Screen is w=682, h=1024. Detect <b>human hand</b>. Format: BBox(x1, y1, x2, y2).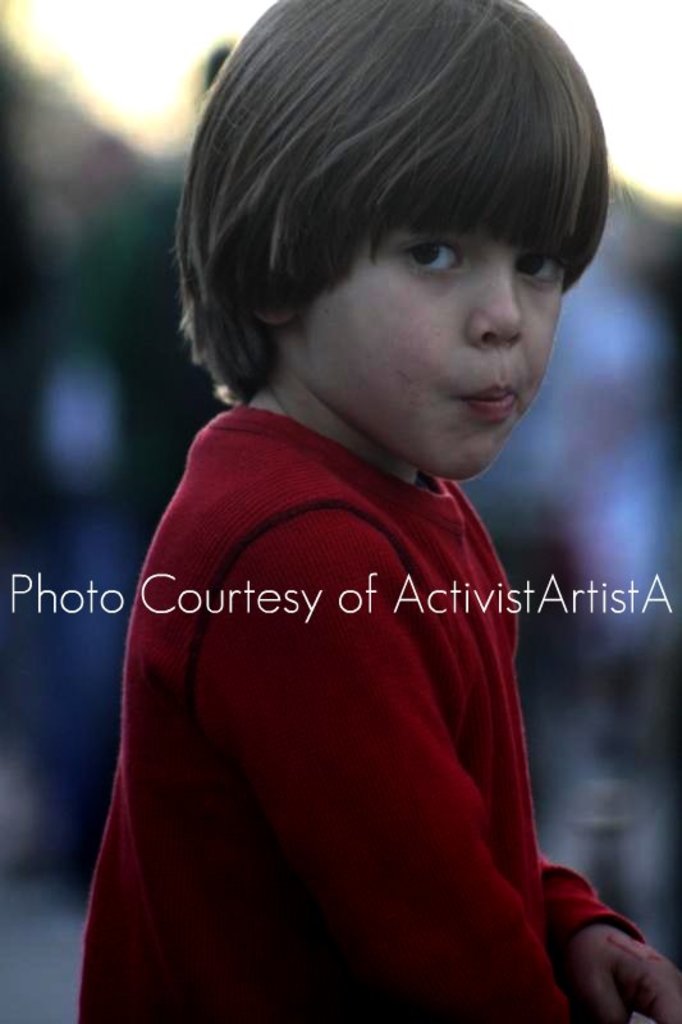
BBox(206, 509, 582, 1023).
